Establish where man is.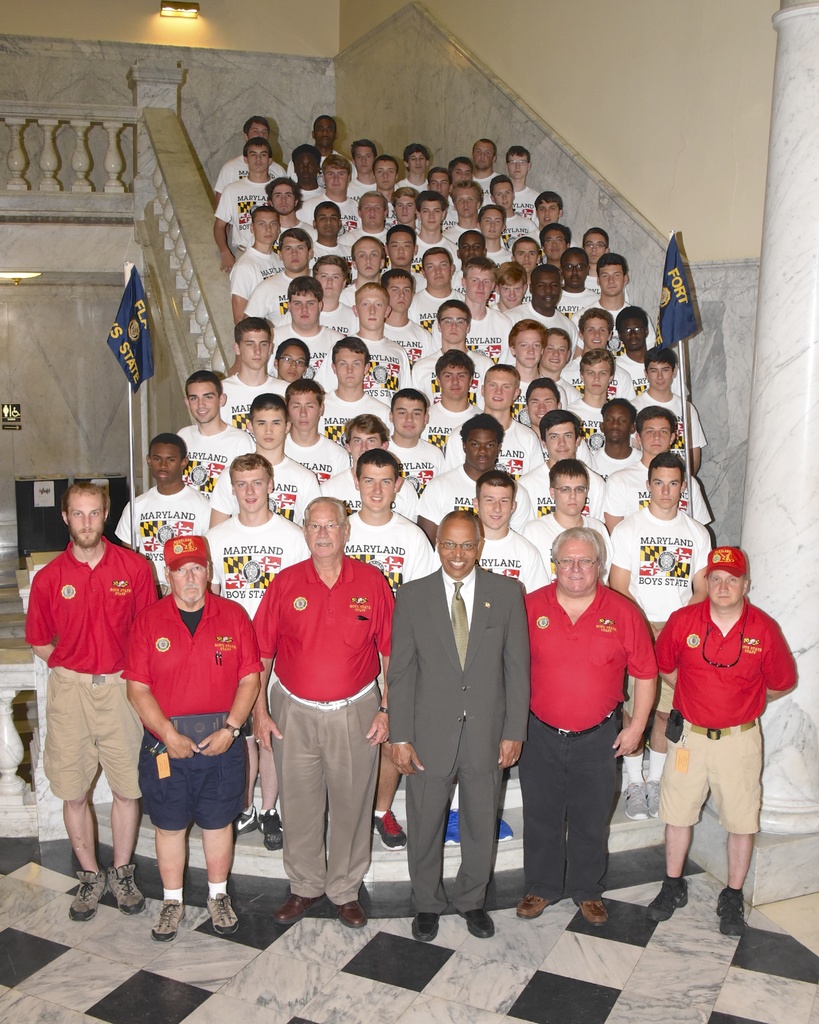
Established at 387/269/434/355.
